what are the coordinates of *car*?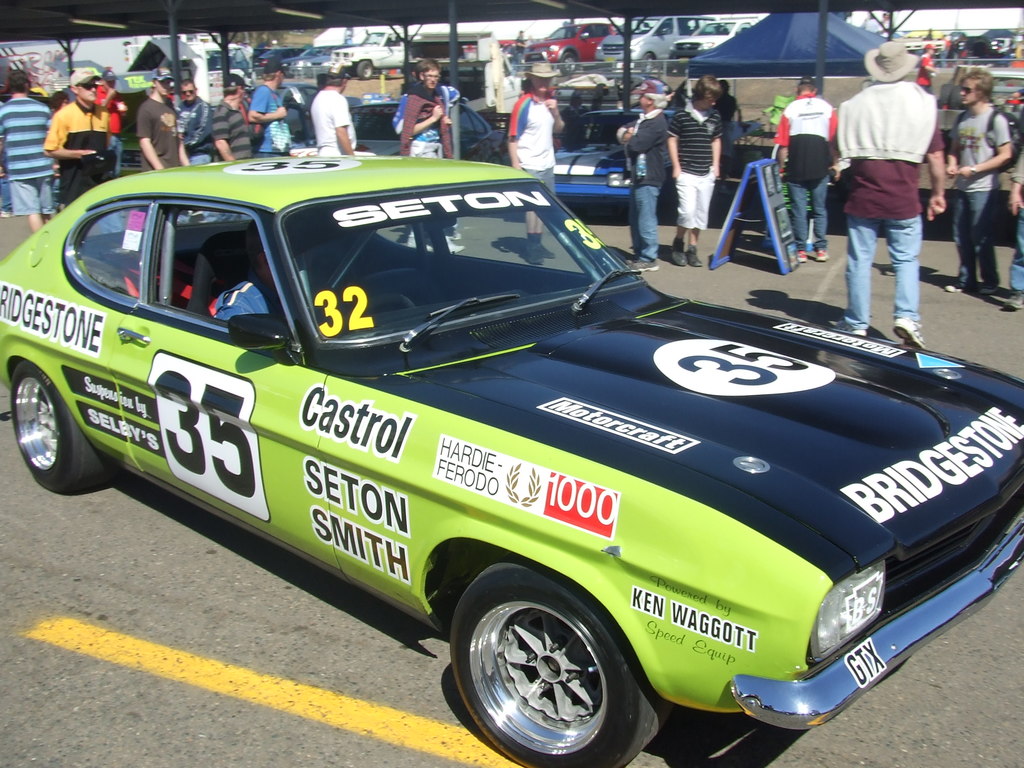
rect(546, 104, 689, 214).
